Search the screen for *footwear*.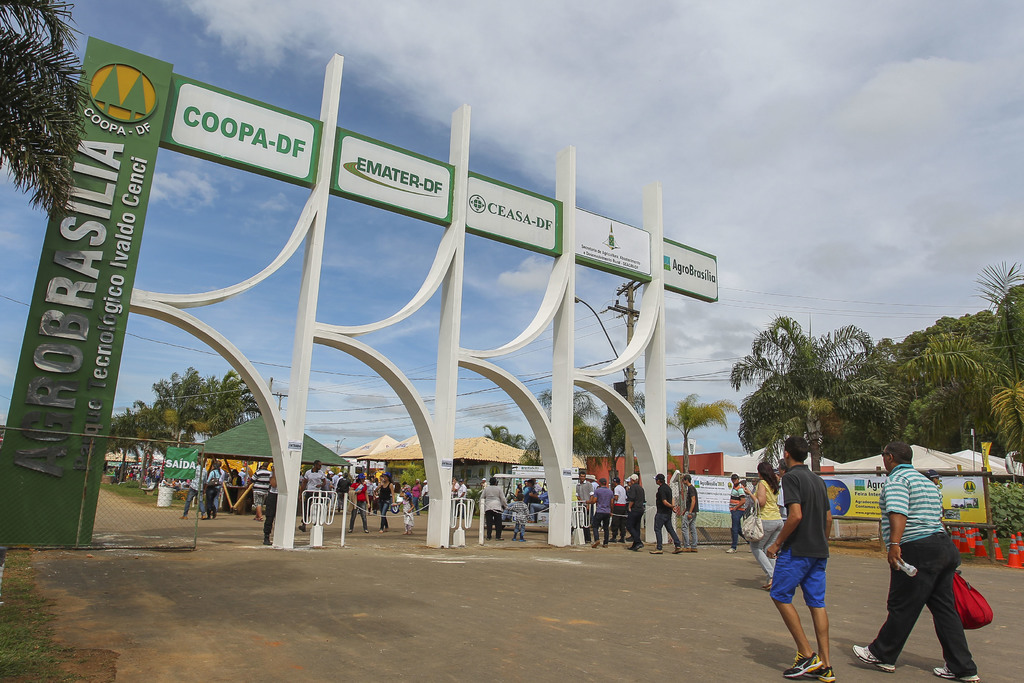
Found at [724, 547, 738, 553].
